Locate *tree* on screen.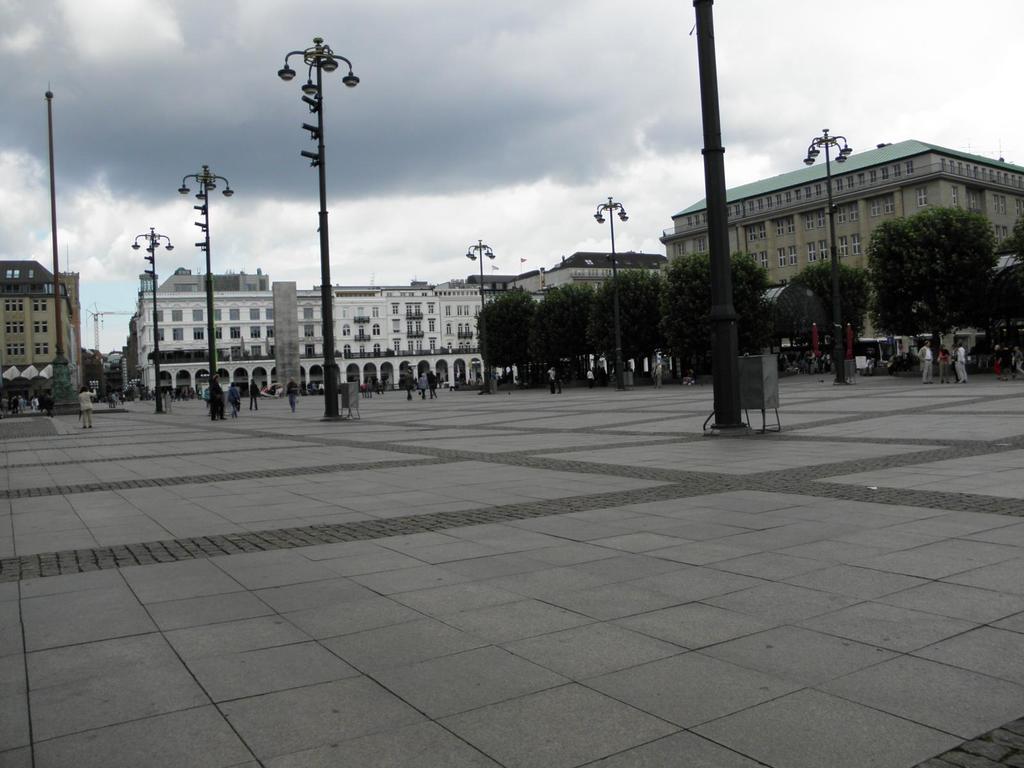
On screen at (599, 267, 652, 378).
